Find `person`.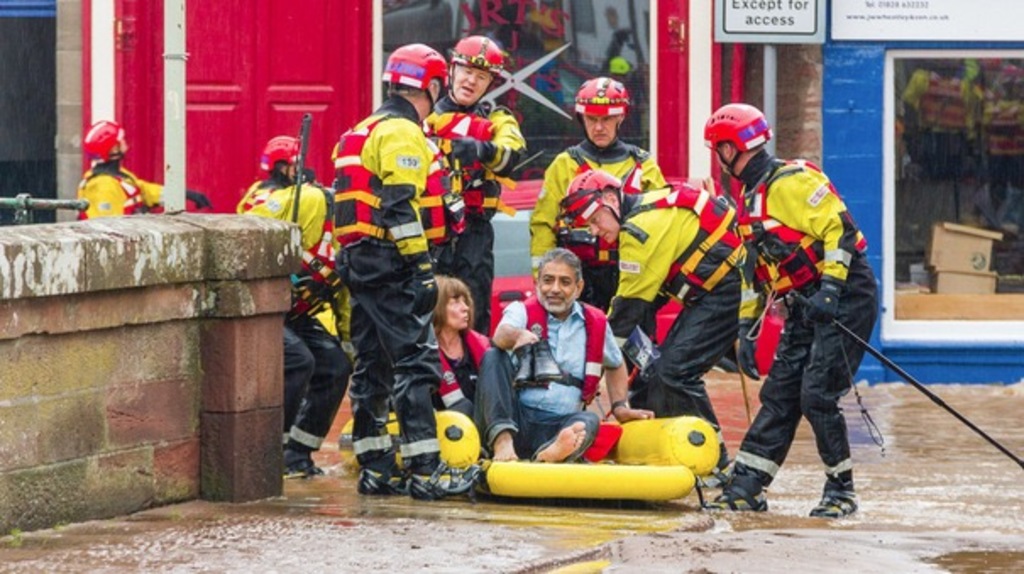
bbox(526, 78, 667, 286).
